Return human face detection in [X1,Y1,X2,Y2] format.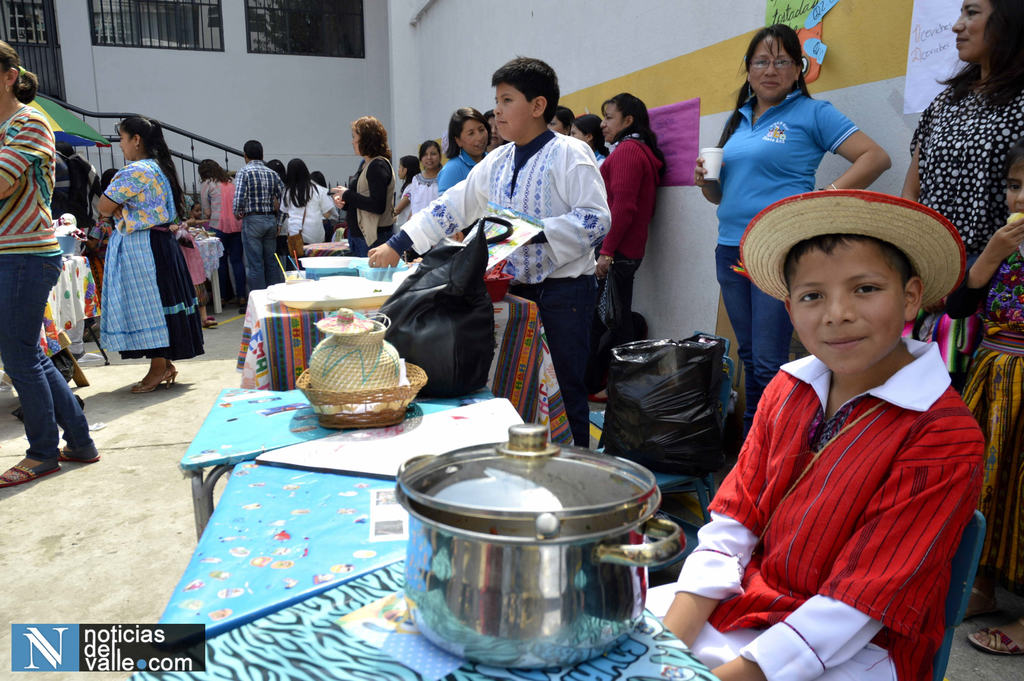
[546,120,564,134].
